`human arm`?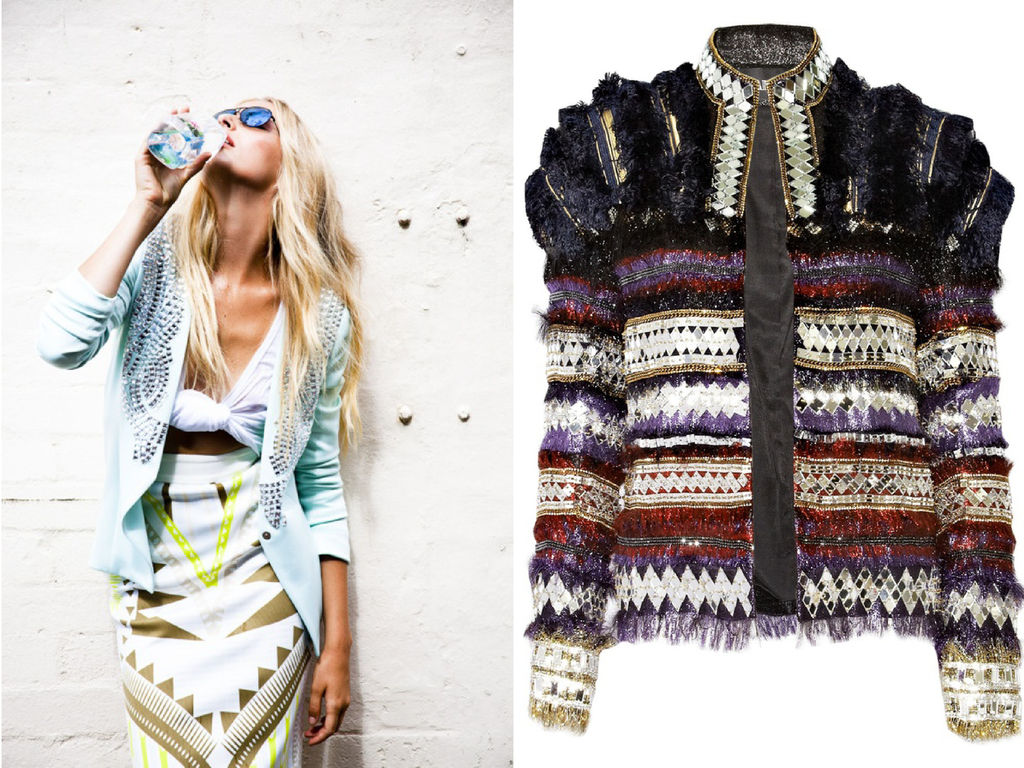
{"left": 299, "top": 302, "right": 354, "bottom": 744}
